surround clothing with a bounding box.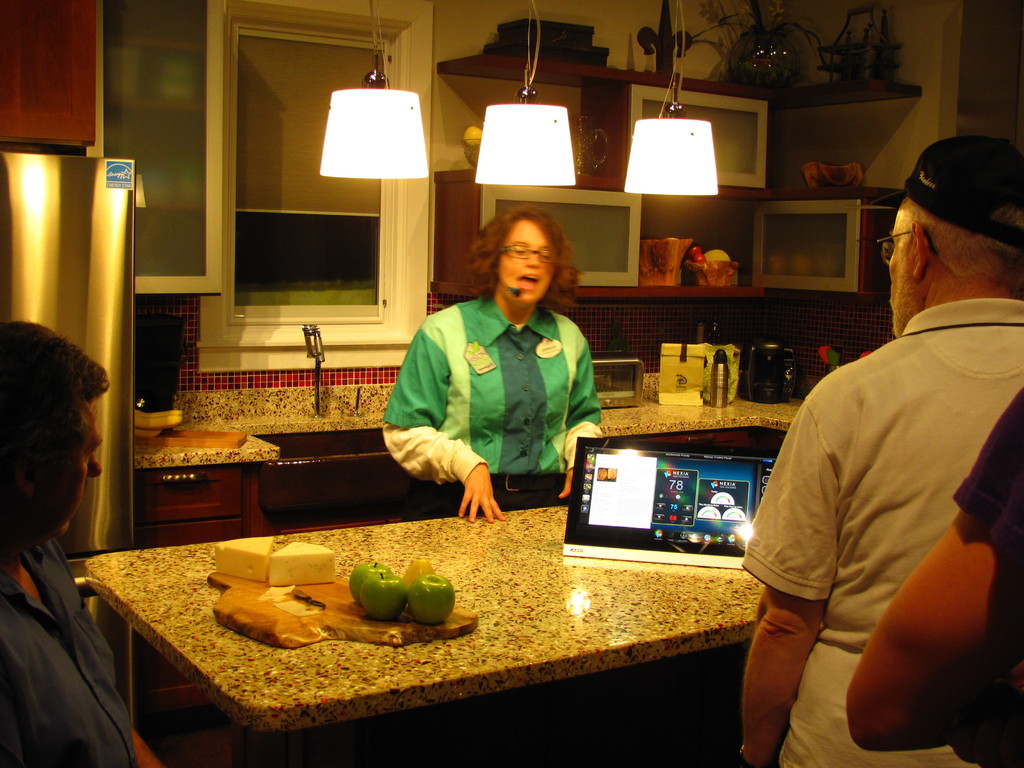
[x1=742, y1=298, x2=1023, y2=767].
